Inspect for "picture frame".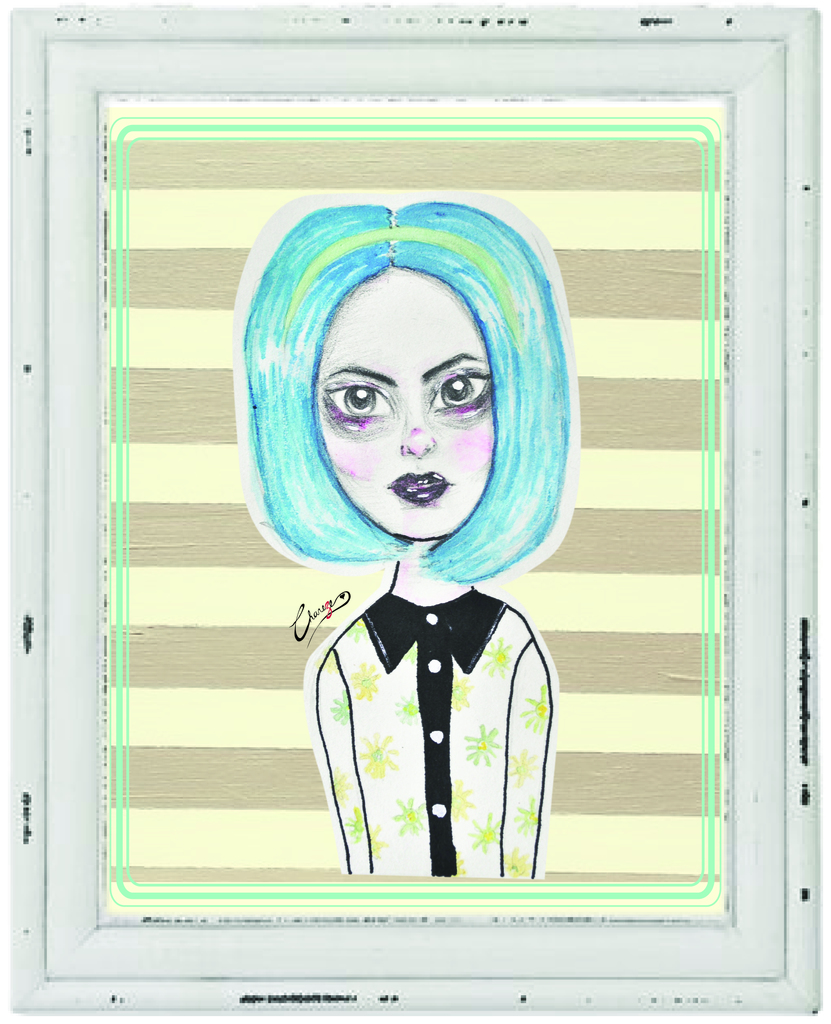
Inspection: <region>0, 12, 801, 1016</region>.
